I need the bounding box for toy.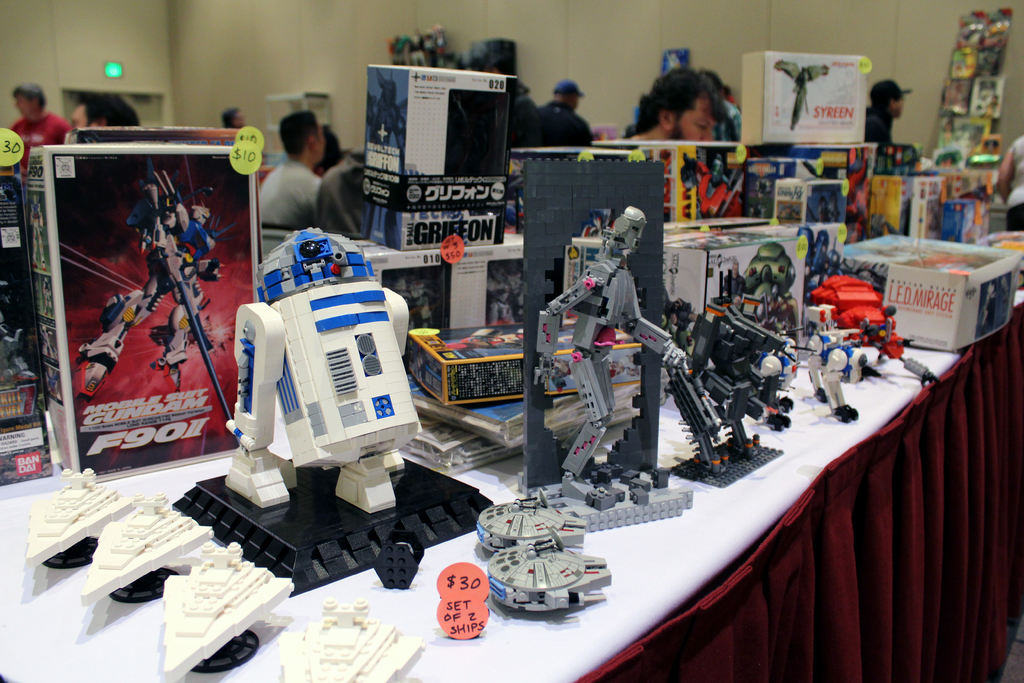
Here it is: x1=801, y1=185, x2=849, y2=222.
